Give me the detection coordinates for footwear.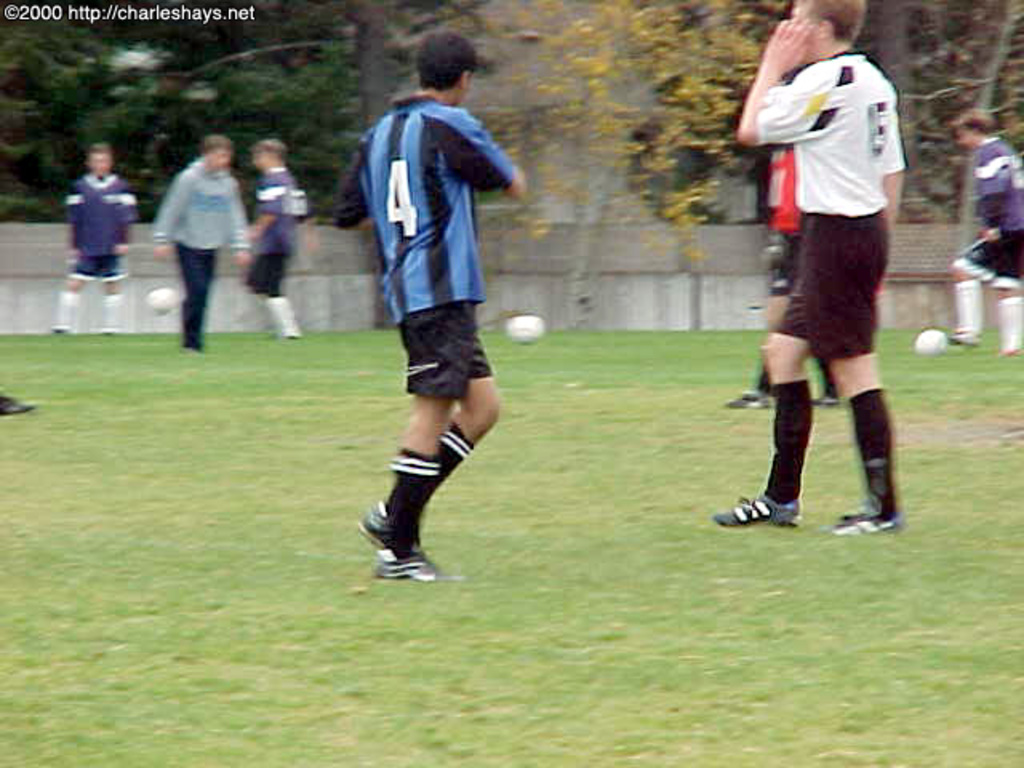
bbox=[722, 386, 770, 410].
